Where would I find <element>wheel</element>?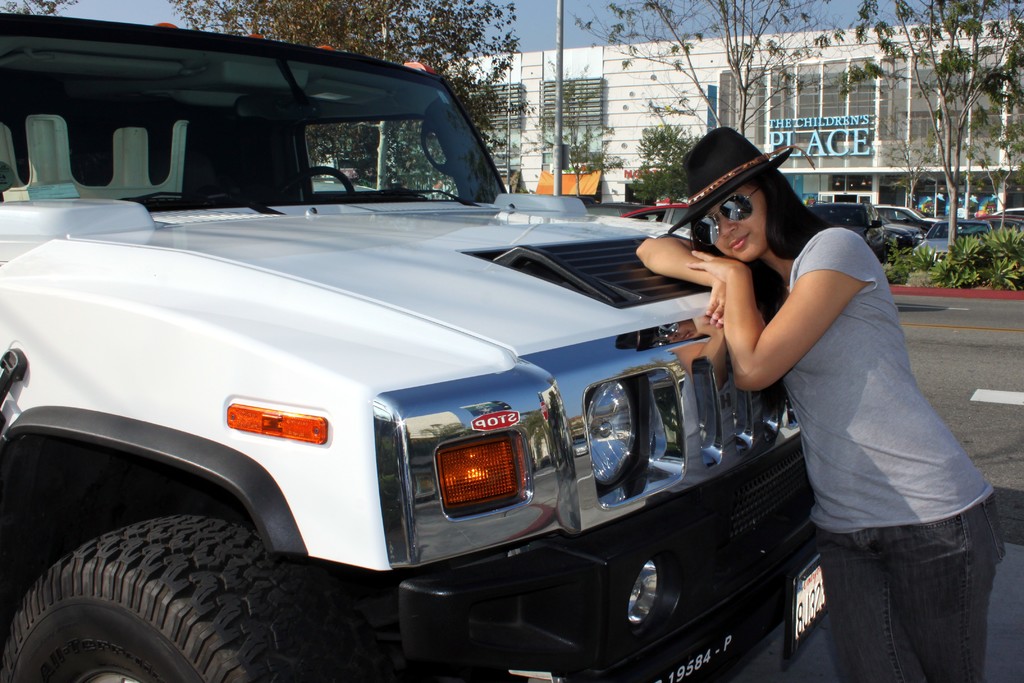
At <bbox>0, 519, 325, 682</bbox>.
